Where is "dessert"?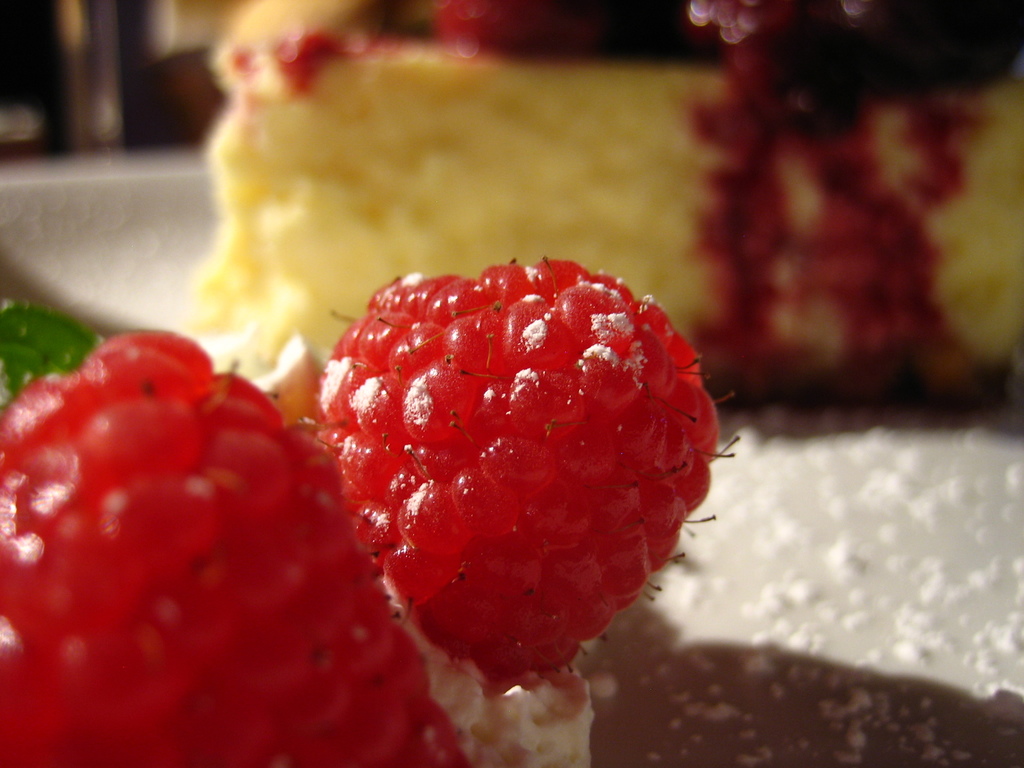
[214,1,1023,400].
